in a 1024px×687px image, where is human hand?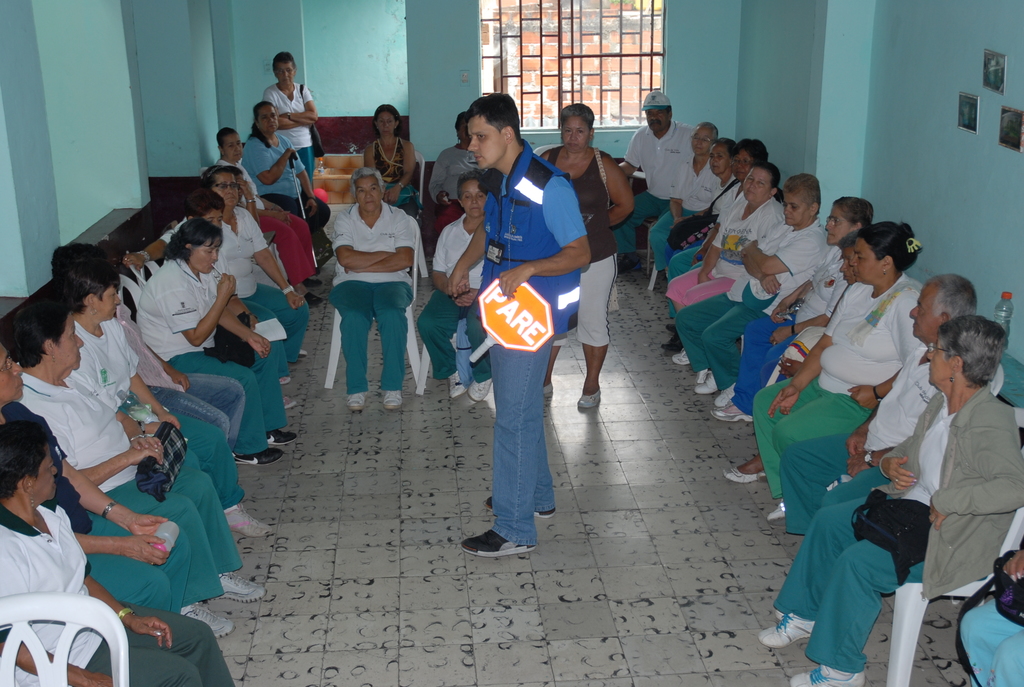
x1=690, y1=250, x2=705, y2=265.
